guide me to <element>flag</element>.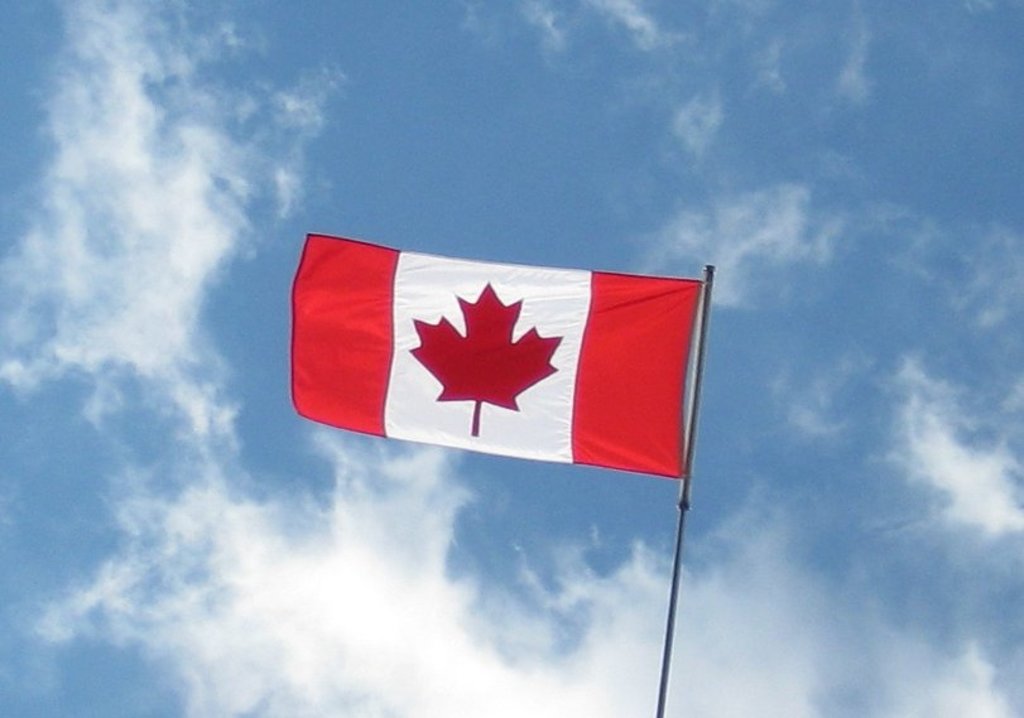
Guidance: region(294, 218, 712, 511).
